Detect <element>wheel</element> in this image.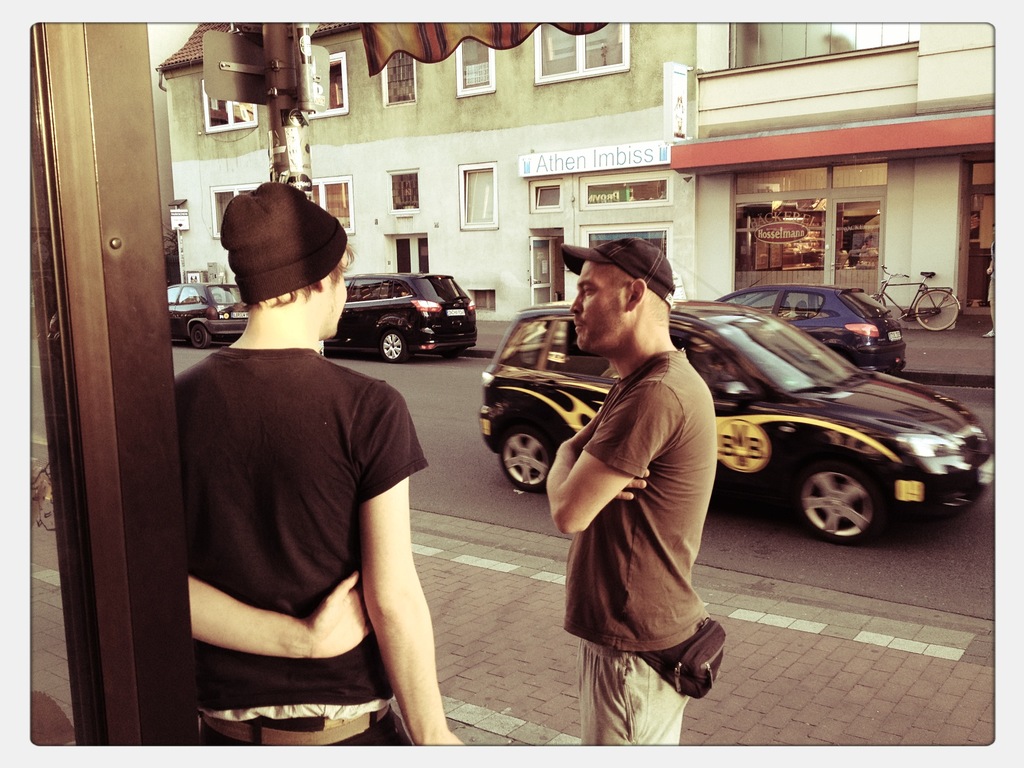
Detection: [left=911, top=286, right=962, bottom=328].
